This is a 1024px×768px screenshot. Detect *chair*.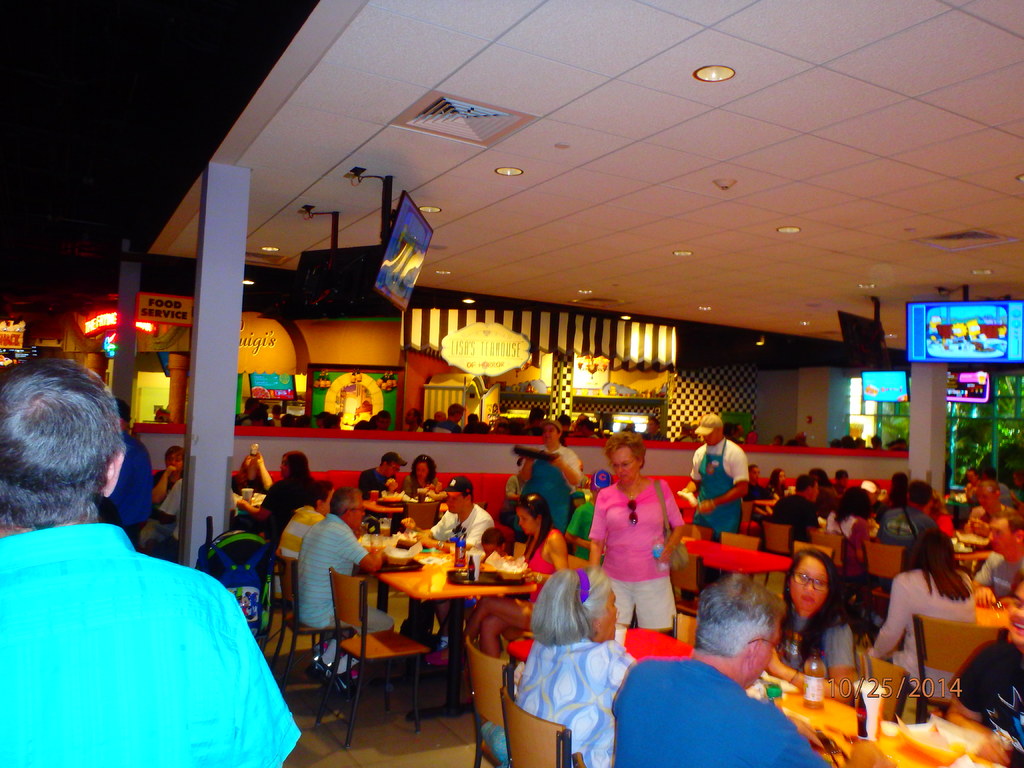
{"x1": 394, "y1": 499, "x2": 442, "y2": 527}.
